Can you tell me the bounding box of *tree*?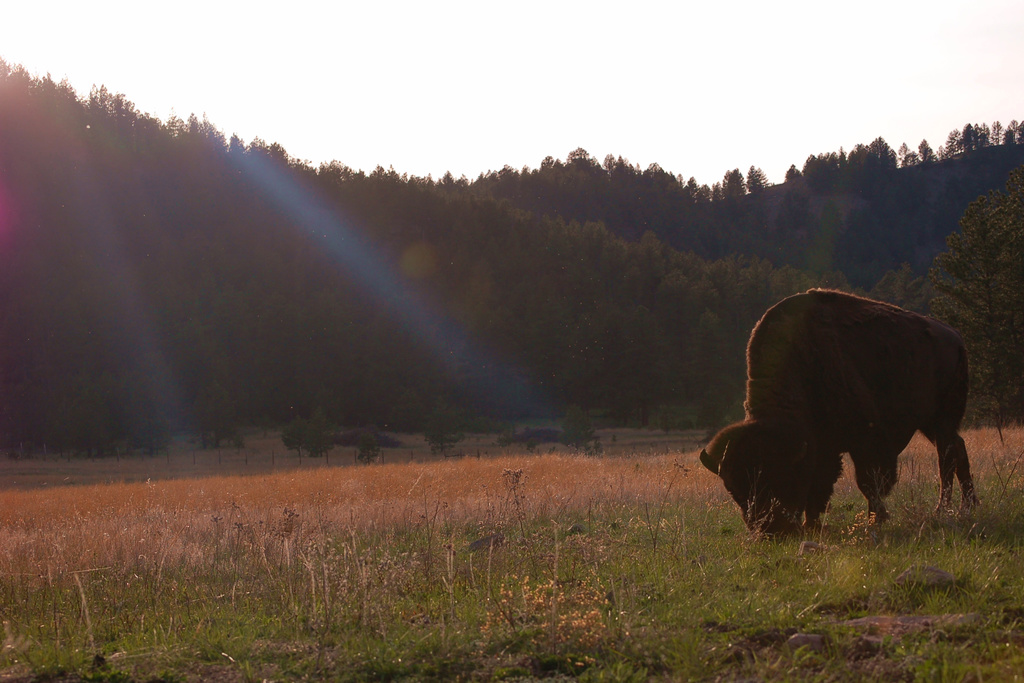
pyautogui.locateOnScreen(781, 158, 806, 179).
